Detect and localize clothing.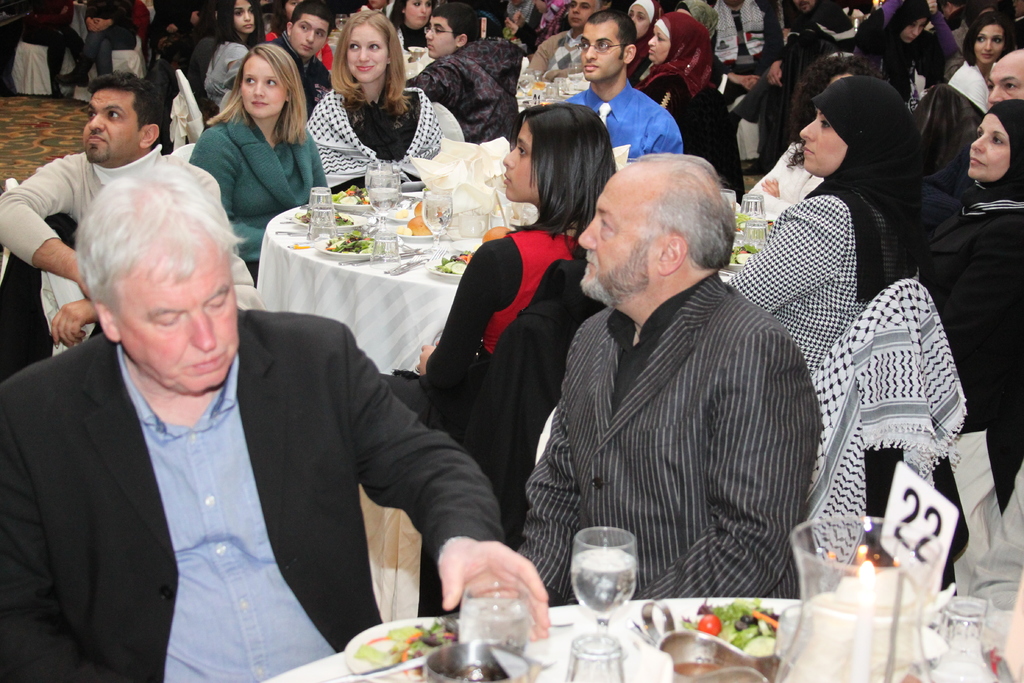
Localized at x1=713 y1=80 x2=922 y2=448.
